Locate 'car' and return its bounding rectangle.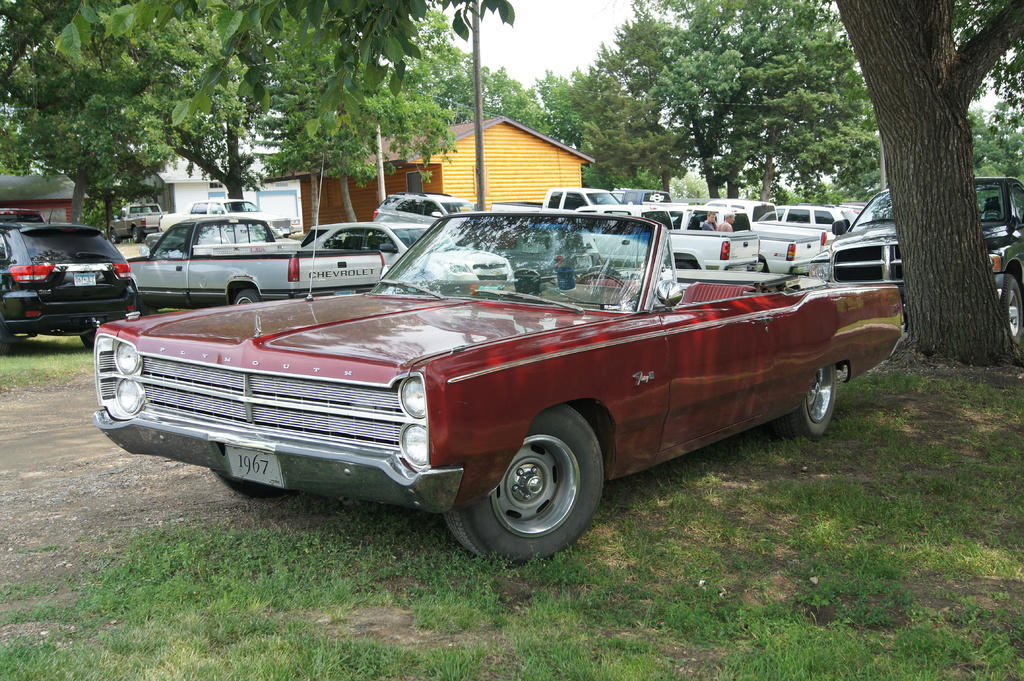
x1=808 y1=178 x2=1023 y2=343.
